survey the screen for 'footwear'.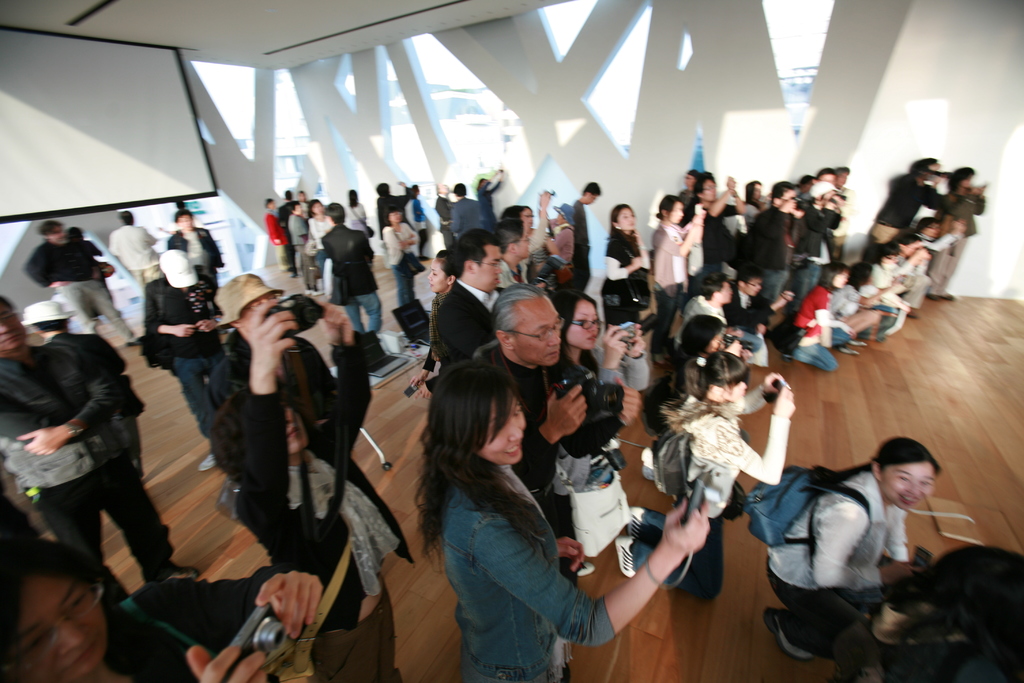
Survey found: region(927, 292, 954, 299).
